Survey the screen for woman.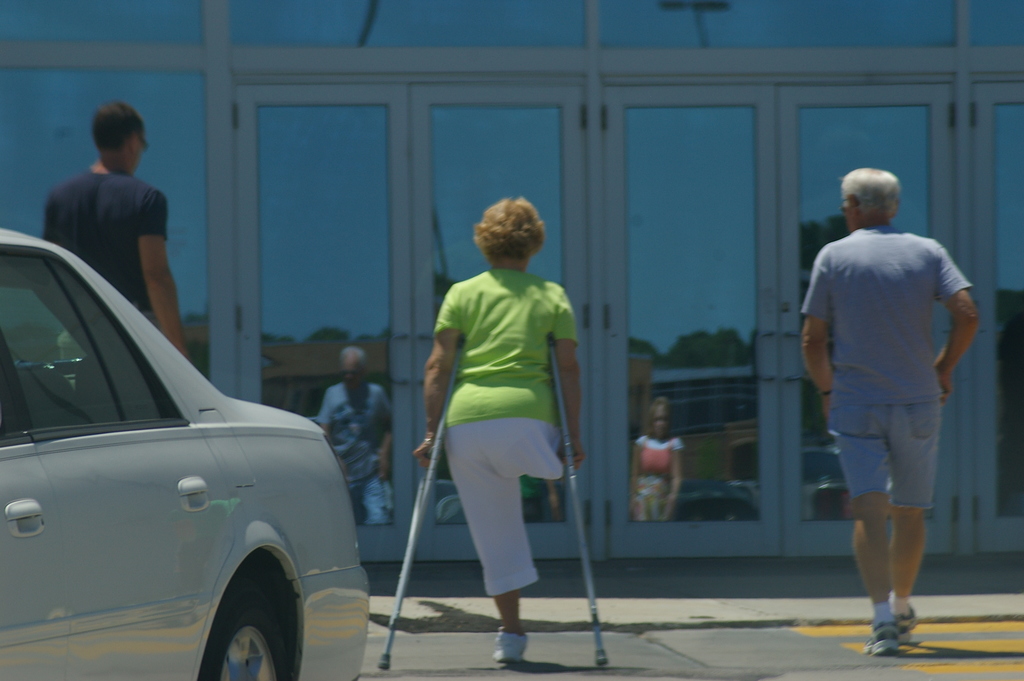
Survey found: pyautogui.locateOnScreen(411, 192, 609, 675).
